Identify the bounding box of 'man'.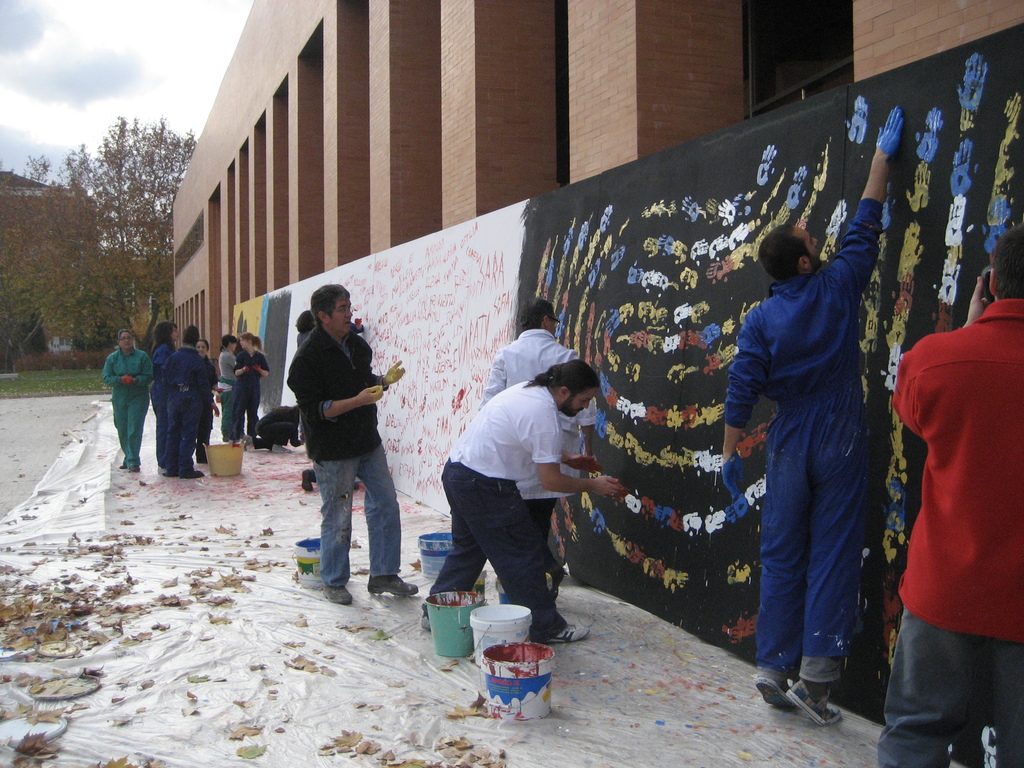
(left=719, top=106, right=906, bottom=728).
